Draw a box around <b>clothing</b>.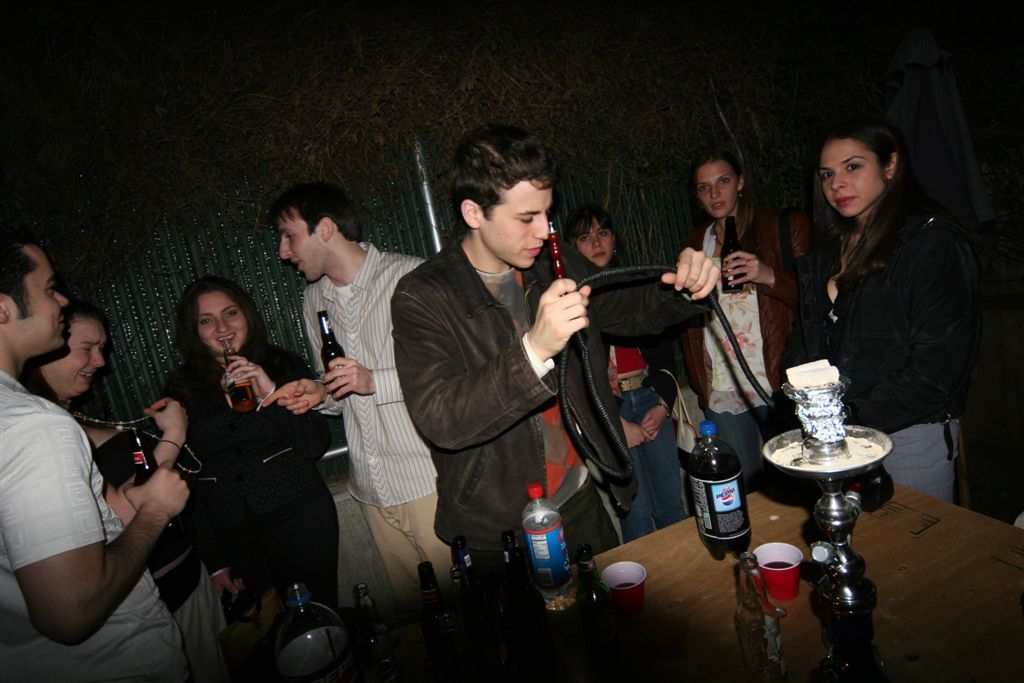
crop(392, 239, 640, 572).
